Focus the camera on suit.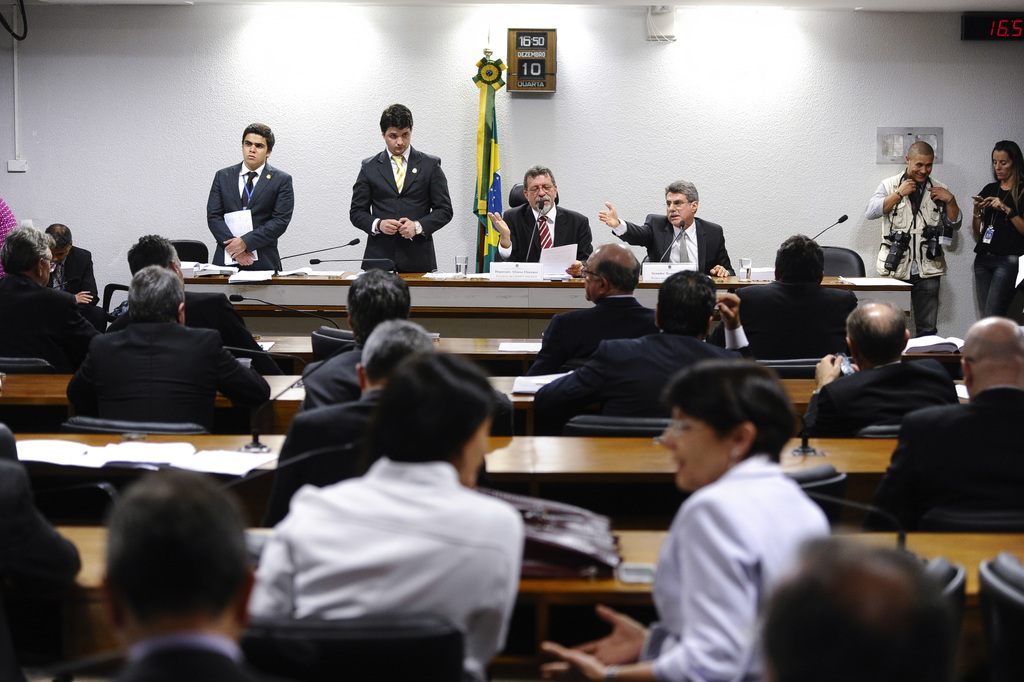
Focus region: [left=535, top=333, right=753, bottom=417].
